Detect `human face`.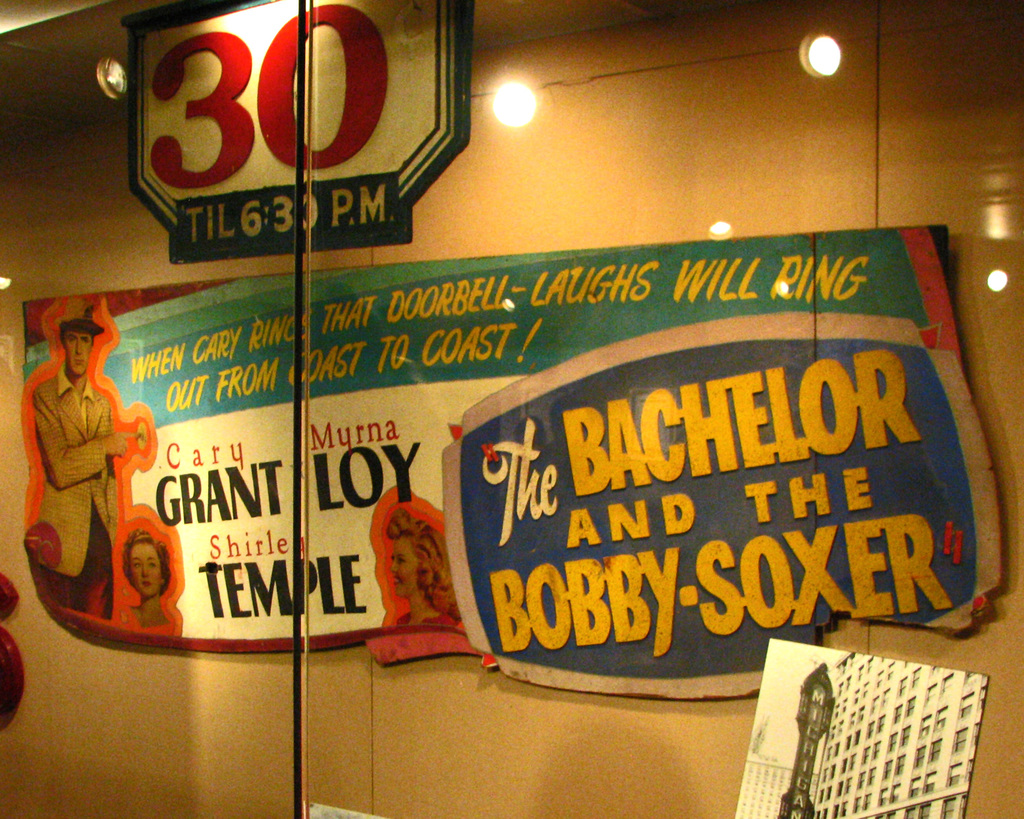
Detected at rect(129, 539, 164, 599).
